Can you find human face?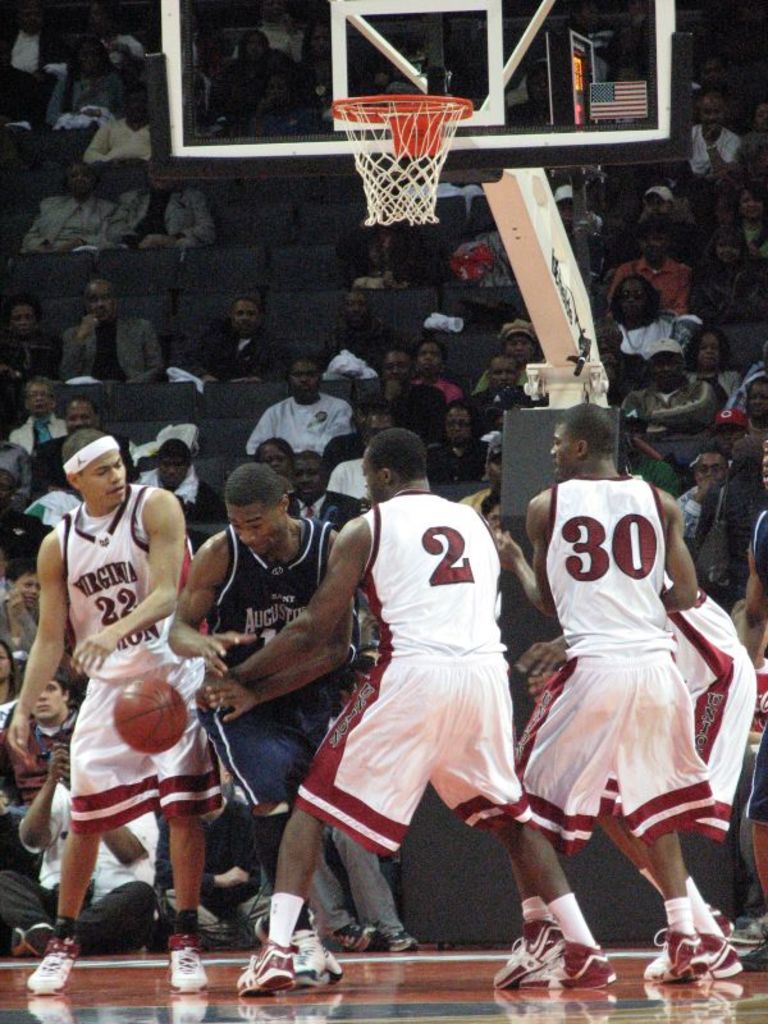
Yes, bounding box: 64:402:93:433.
